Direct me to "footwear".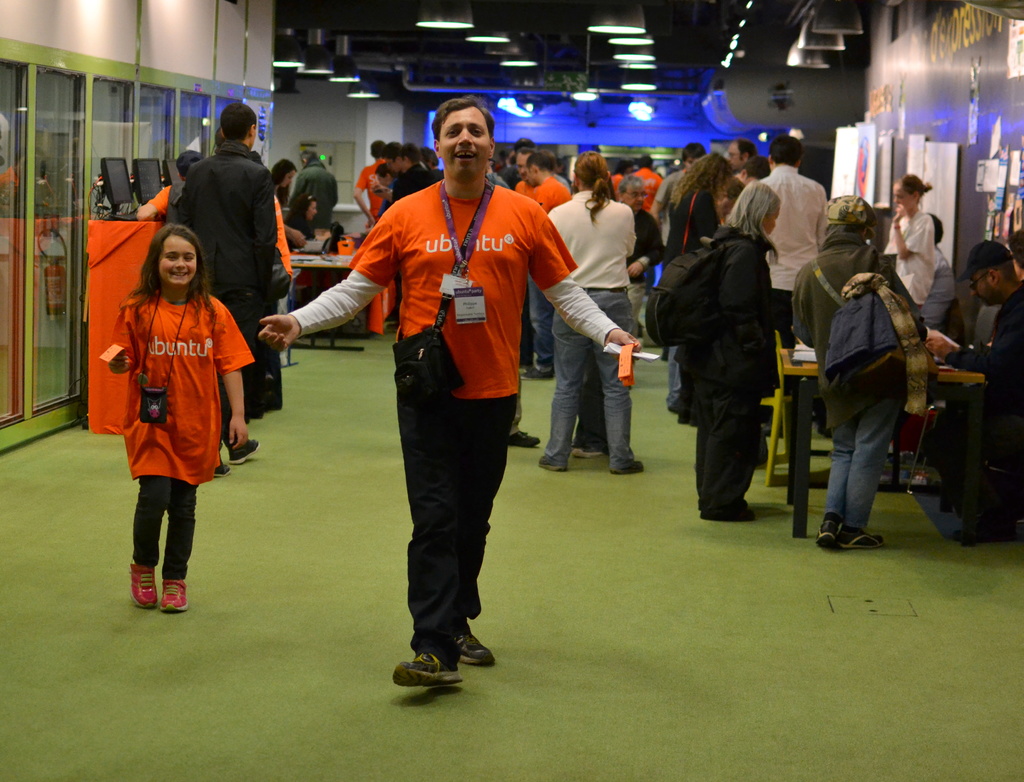
Direction: crop(161, 577, 193, 612).
